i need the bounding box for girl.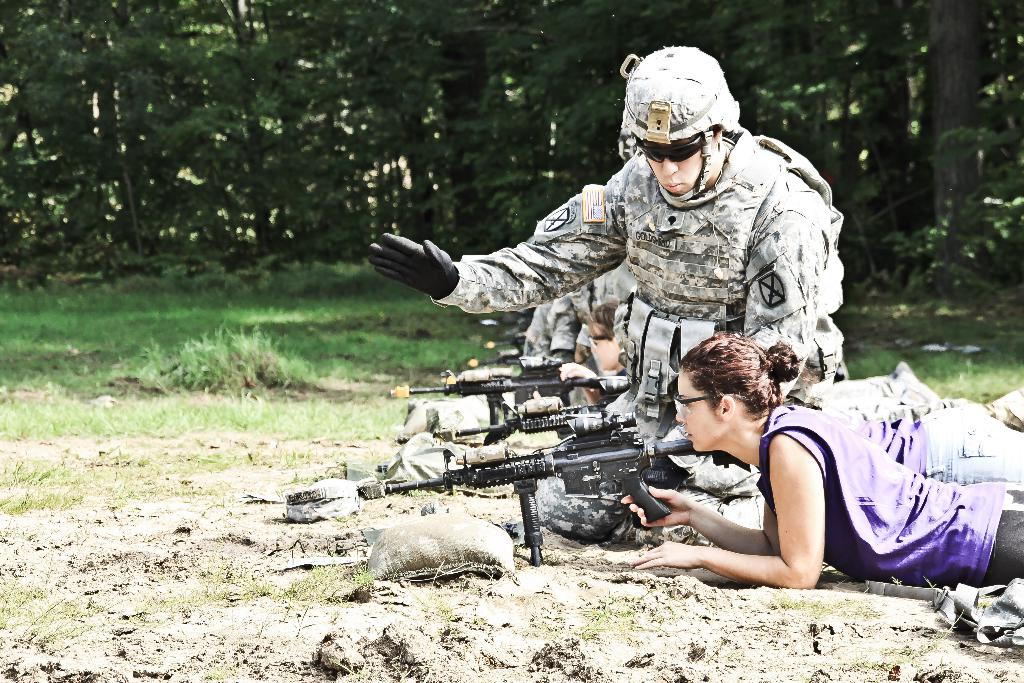
Here it is: [left=620, top=331, right=1023, bottom=587].
